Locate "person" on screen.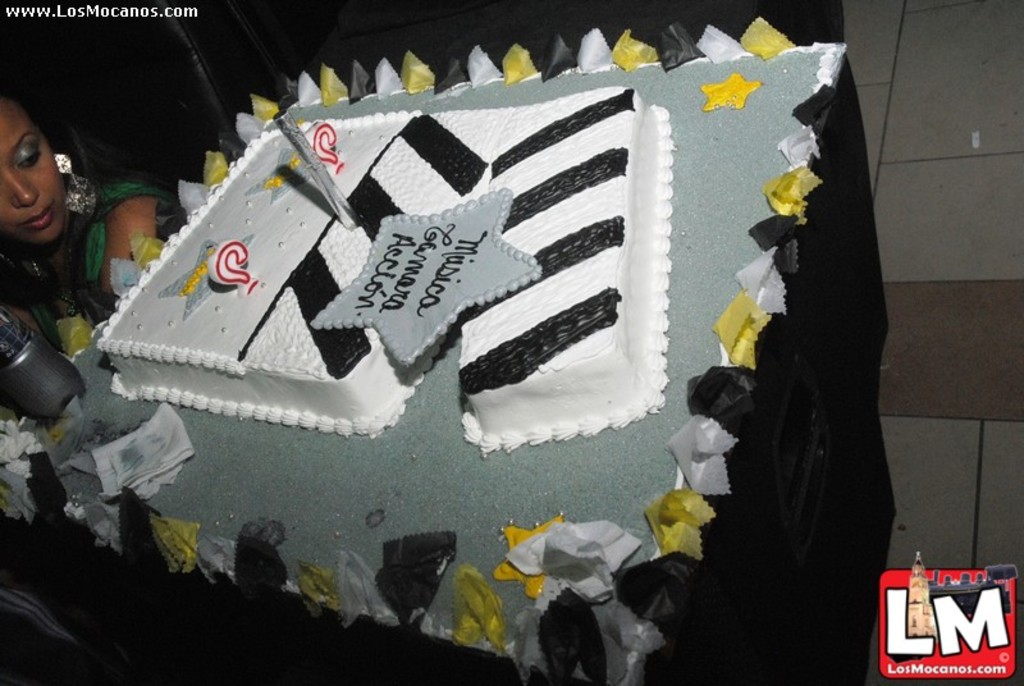
On screen at BBox(0, 95, 178, 360).
